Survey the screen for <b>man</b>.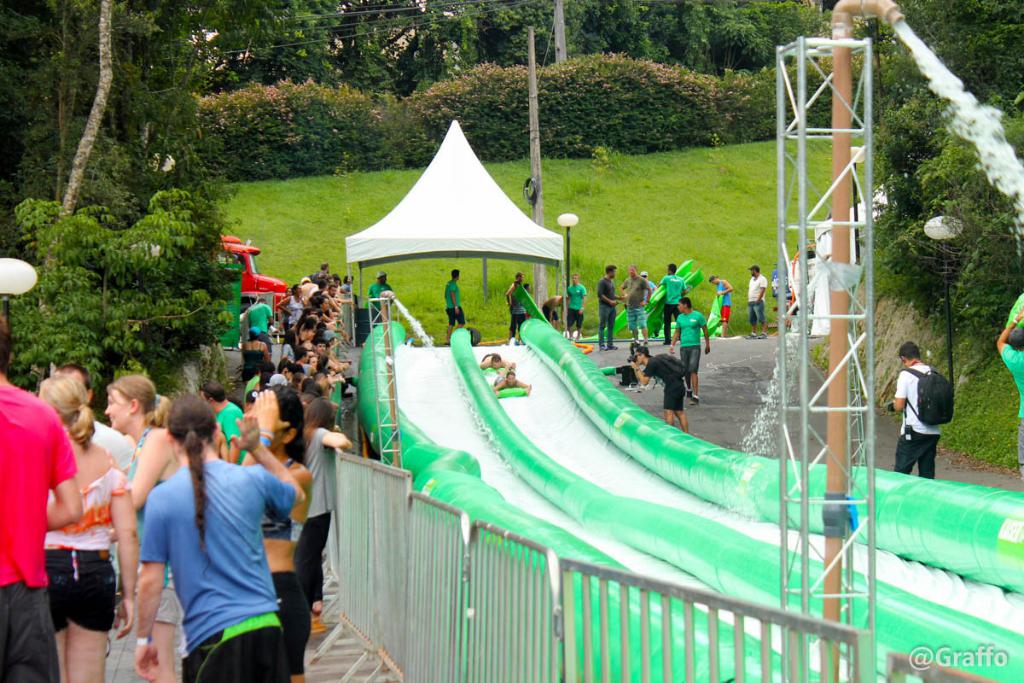
Survey found: <bbox>743, 260, 769, 344</bbox>.
